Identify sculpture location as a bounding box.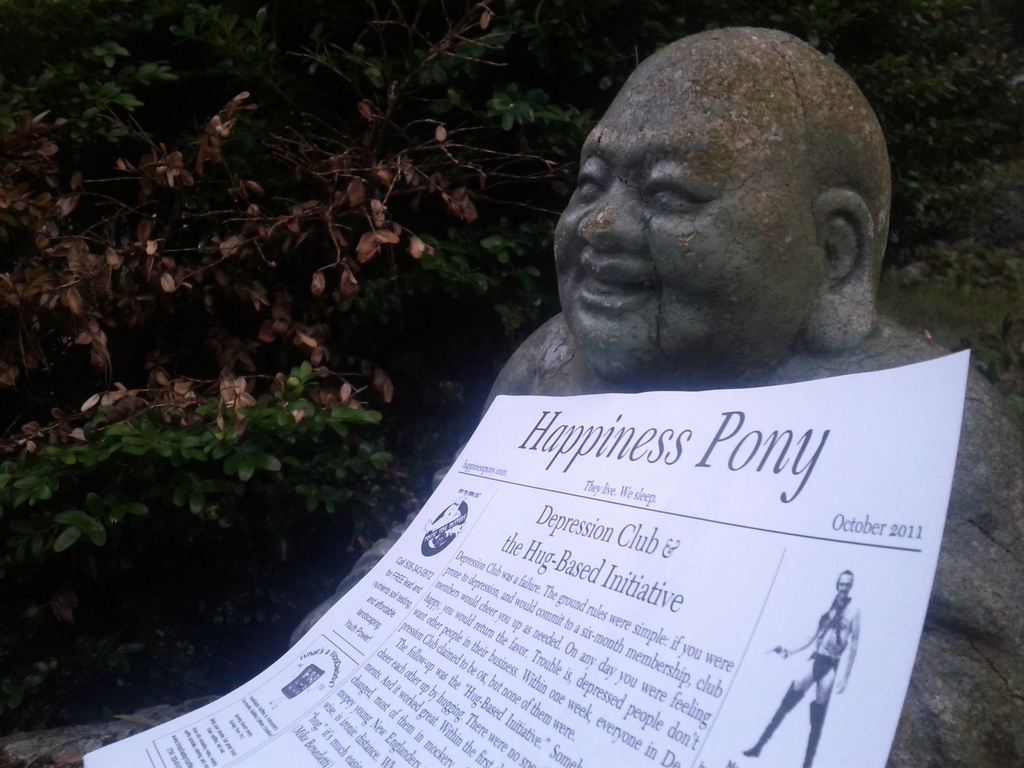
[291,28,1023,767].
